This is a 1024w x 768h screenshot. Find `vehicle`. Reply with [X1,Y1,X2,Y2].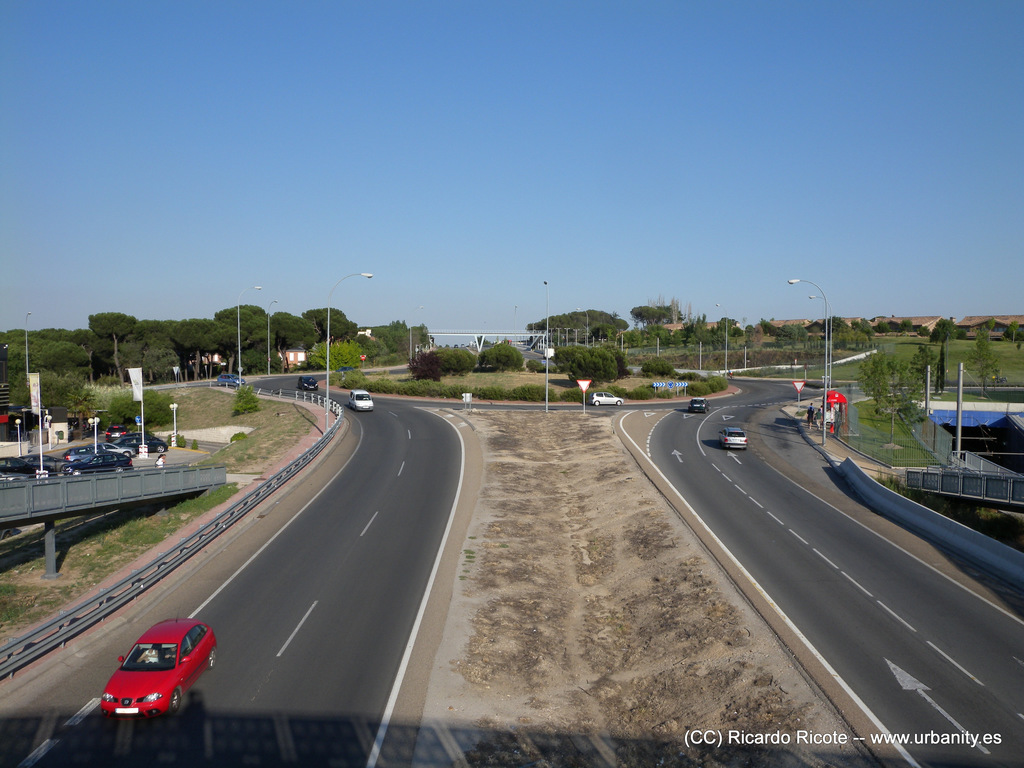
[216,372,245,388].
